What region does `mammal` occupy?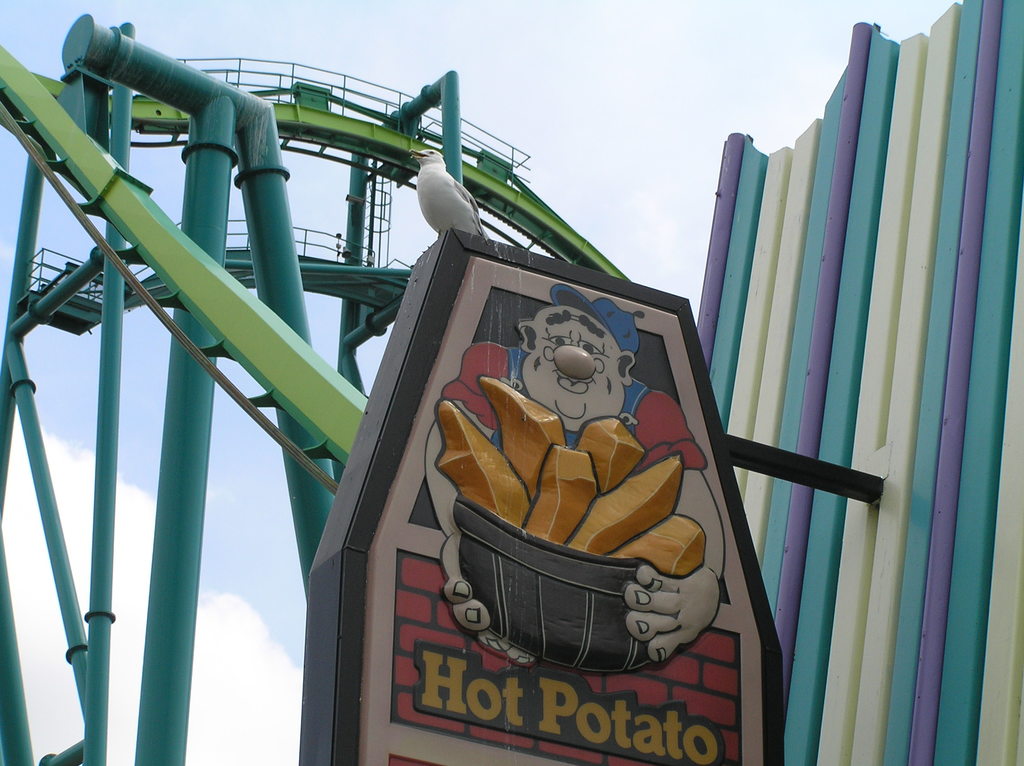
x1=401, y1=282, x2=748, y2=669.
